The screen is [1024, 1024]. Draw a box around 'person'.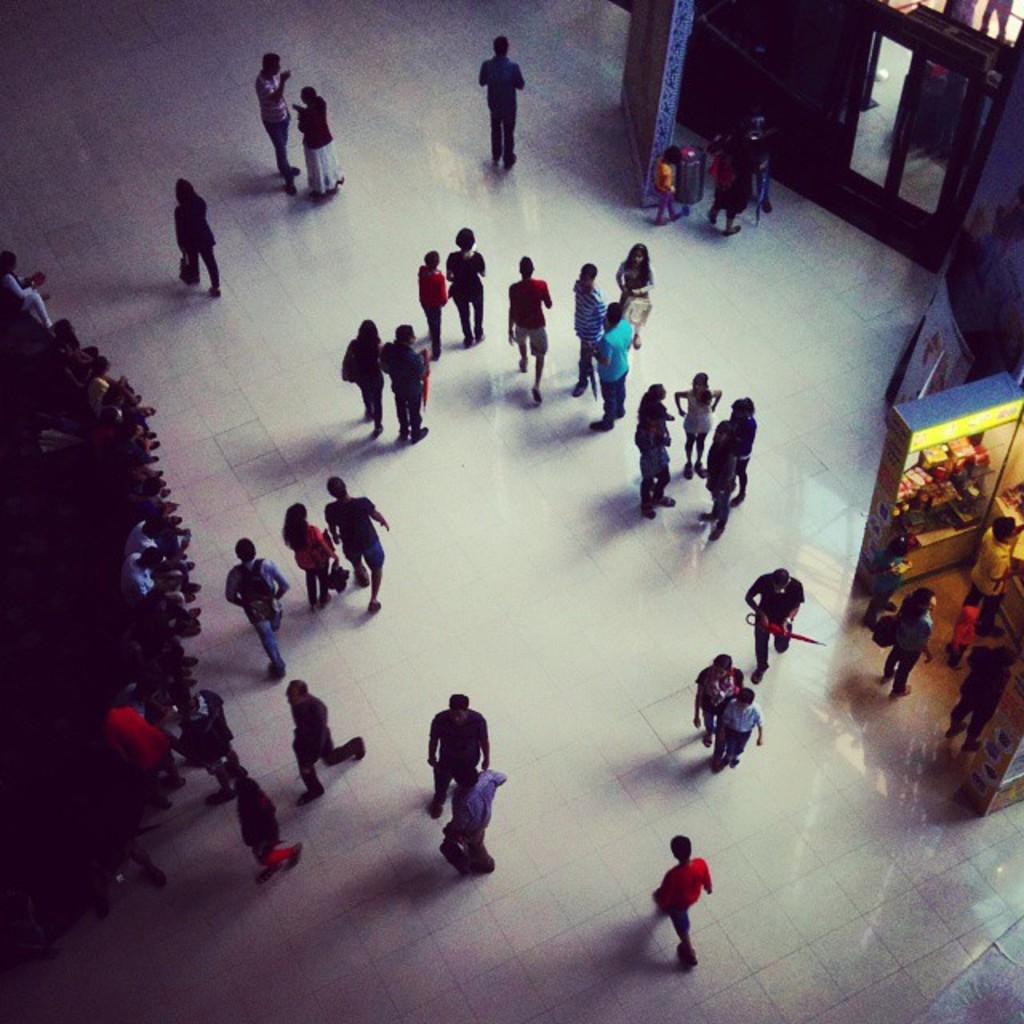
(238,773,304,877).
